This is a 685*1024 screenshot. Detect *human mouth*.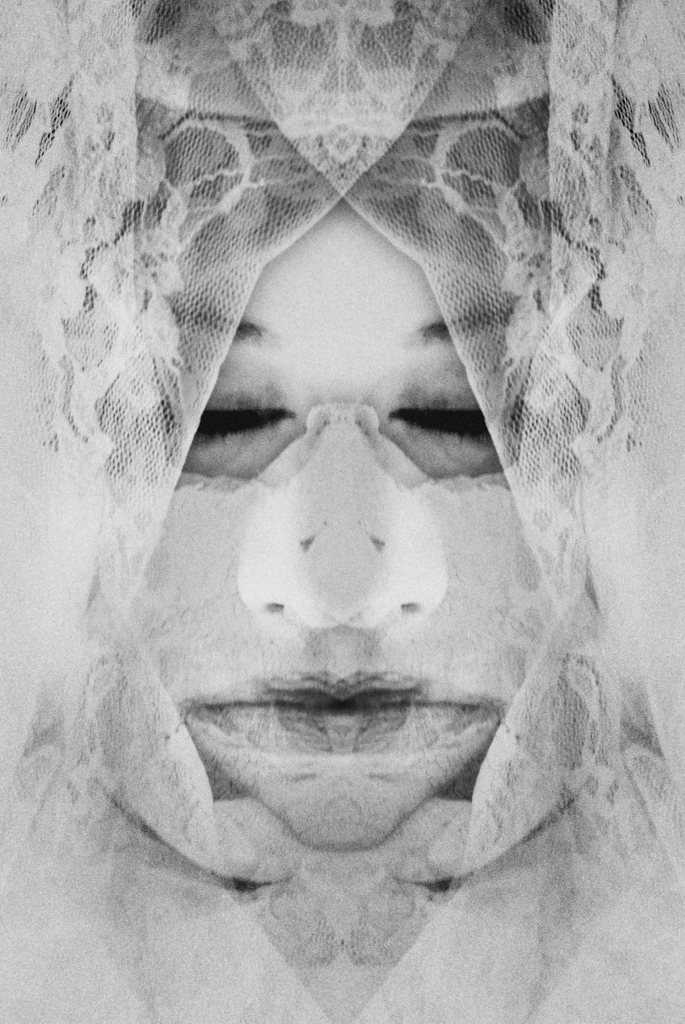
150,685,498,796.
